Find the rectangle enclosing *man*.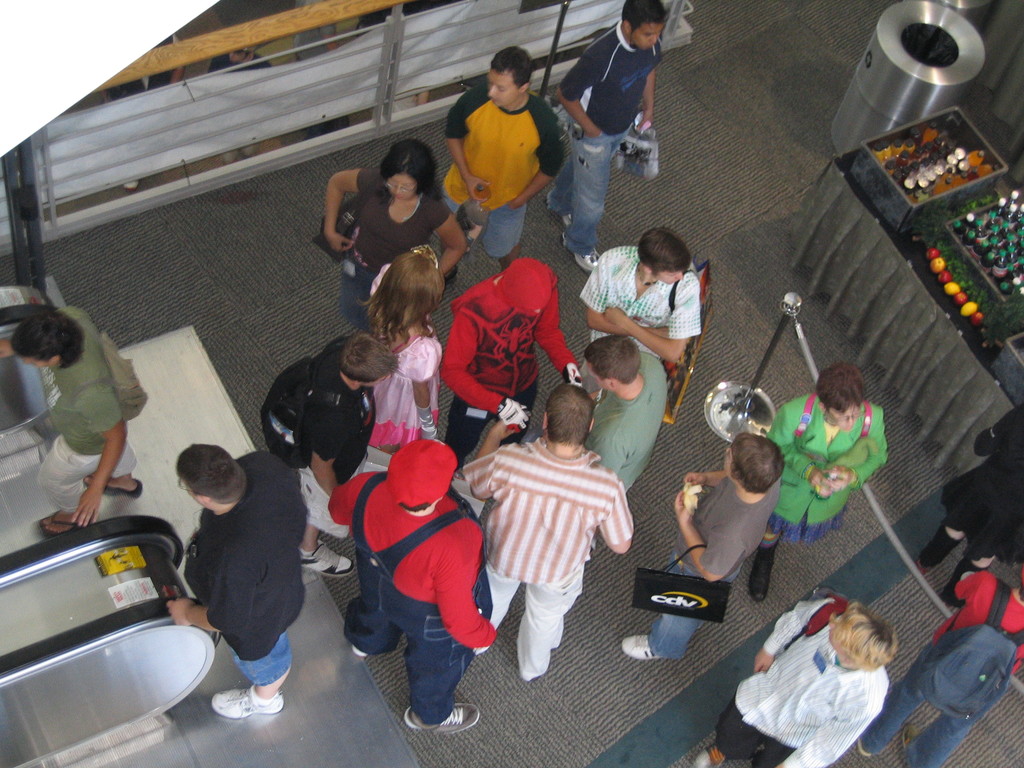
{"left": 456, "top": 257, "right": 580, "bottom": 483}.
